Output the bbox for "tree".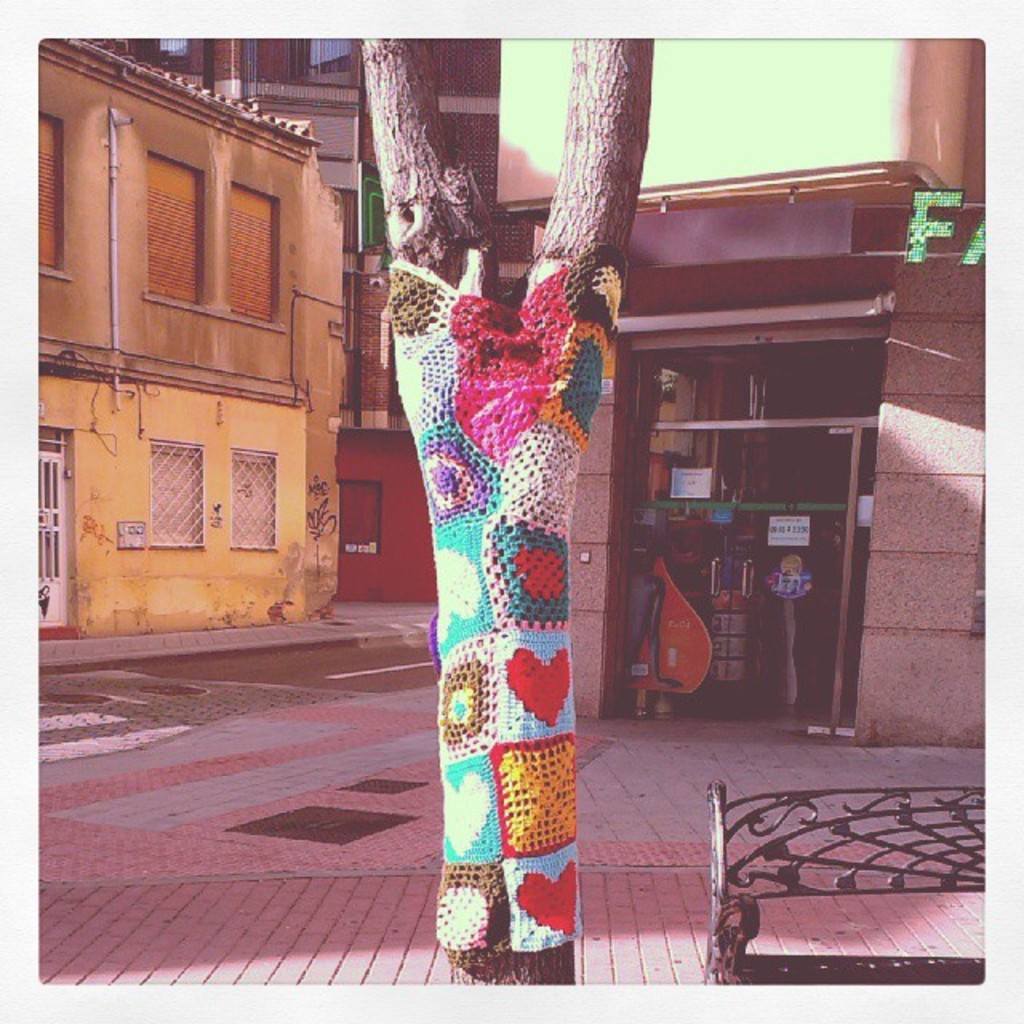
(x1=339, y1=46, x2=669, y2=1023).
